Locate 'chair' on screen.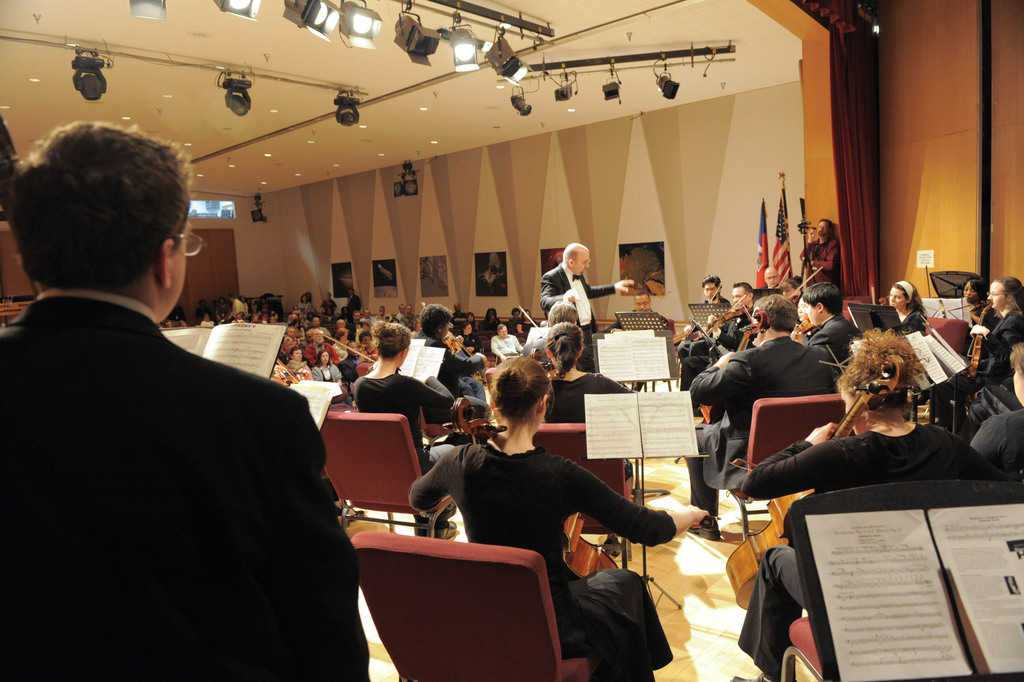
On screen at [x1=721, y1=393, x2=851, y2=541].
